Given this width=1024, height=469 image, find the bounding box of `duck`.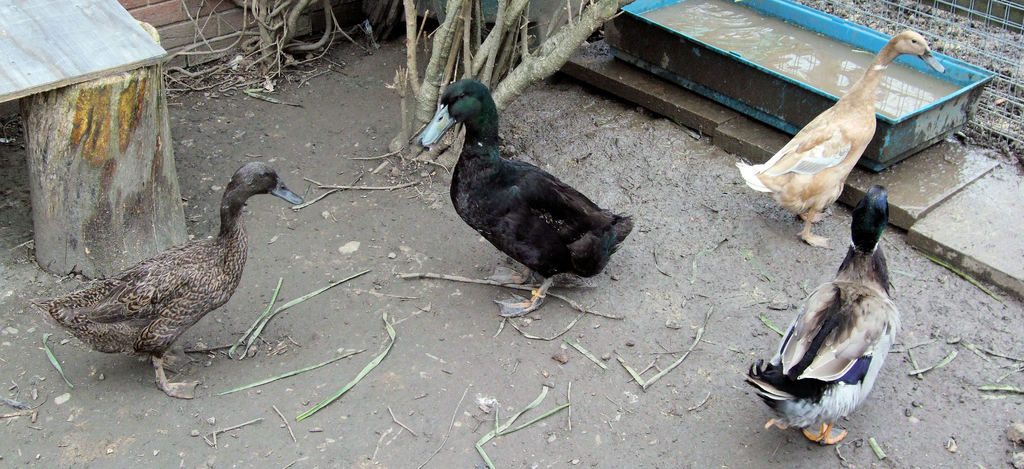
select_region(743, 180, 919, 430).
